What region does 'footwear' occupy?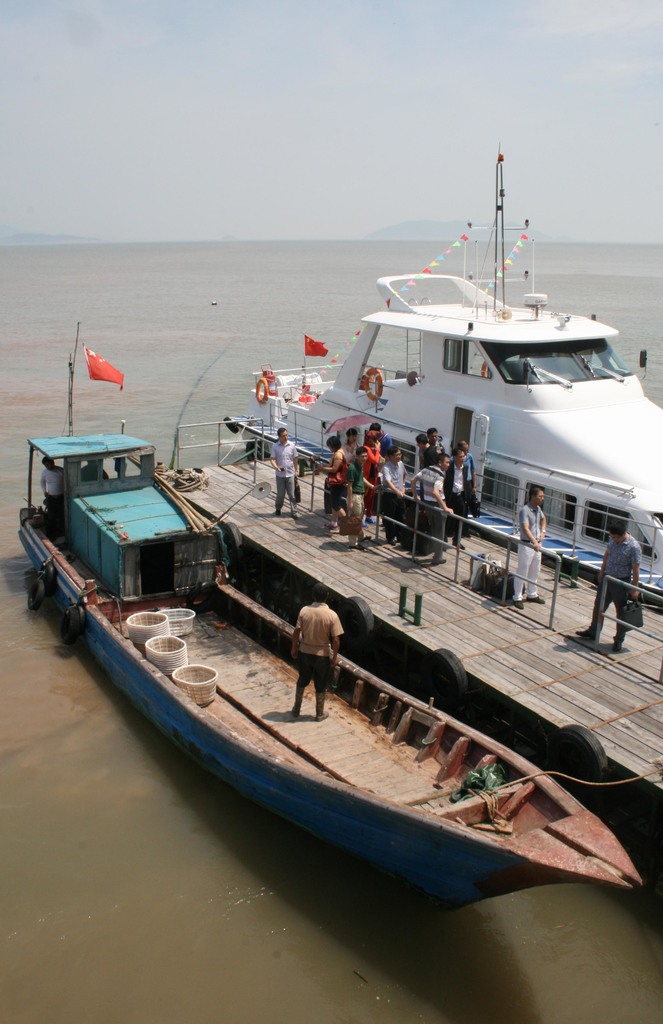
511,603,527,610.
